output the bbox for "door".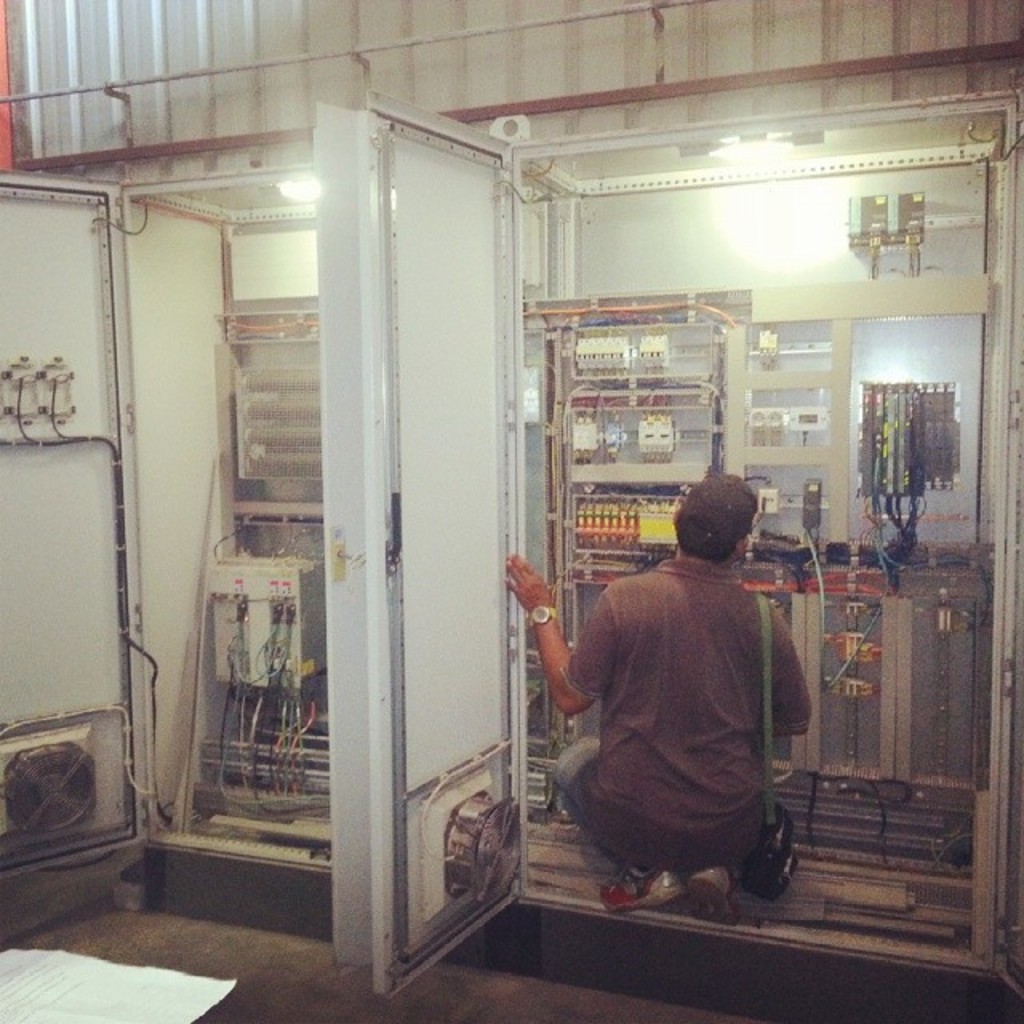
bbox=[0, 176, 152, 886].
